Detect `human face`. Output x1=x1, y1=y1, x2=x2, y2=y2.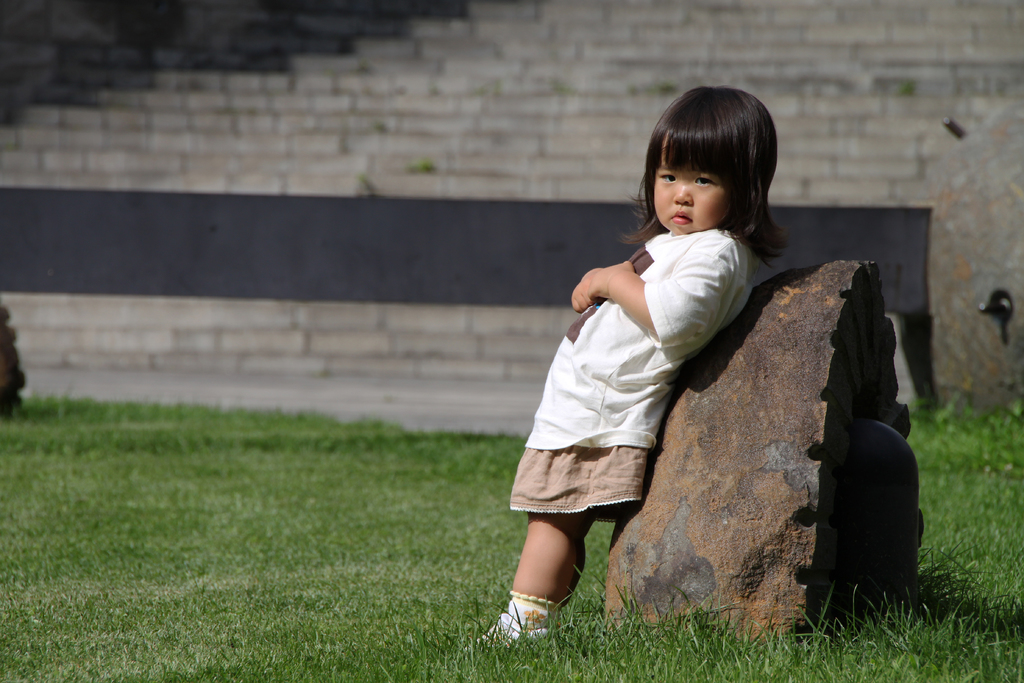
x1=655, y1=131, x2=733, y2=233.
